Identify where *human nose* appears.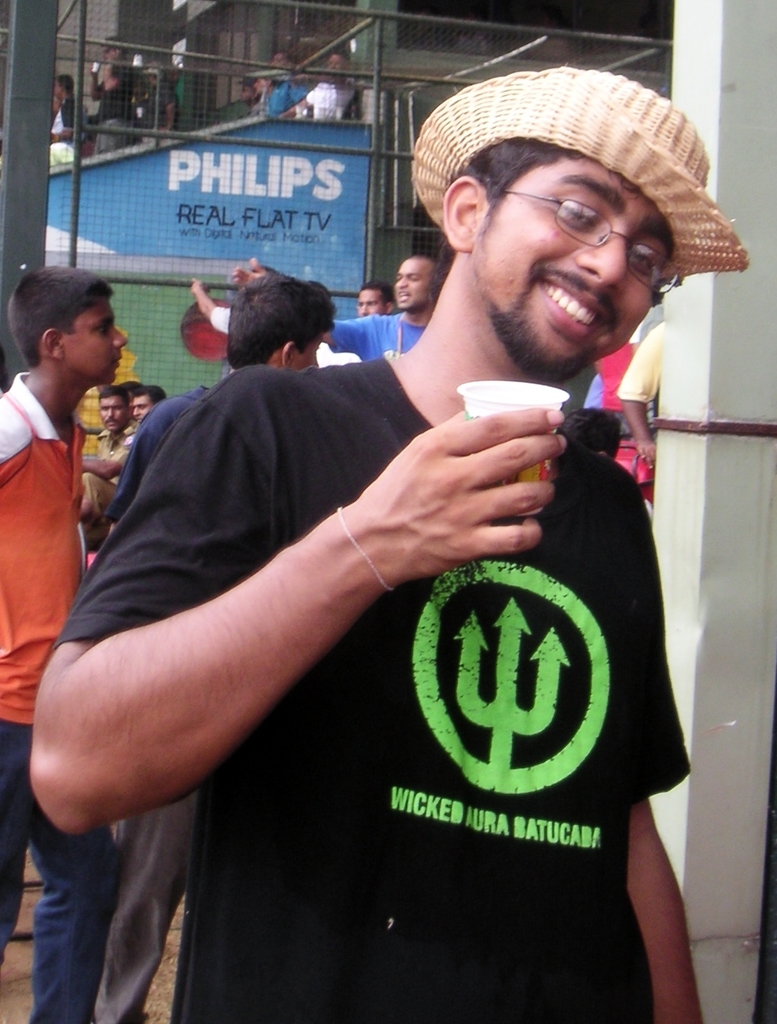
Appears at detection(359, 305, 368, 314).
